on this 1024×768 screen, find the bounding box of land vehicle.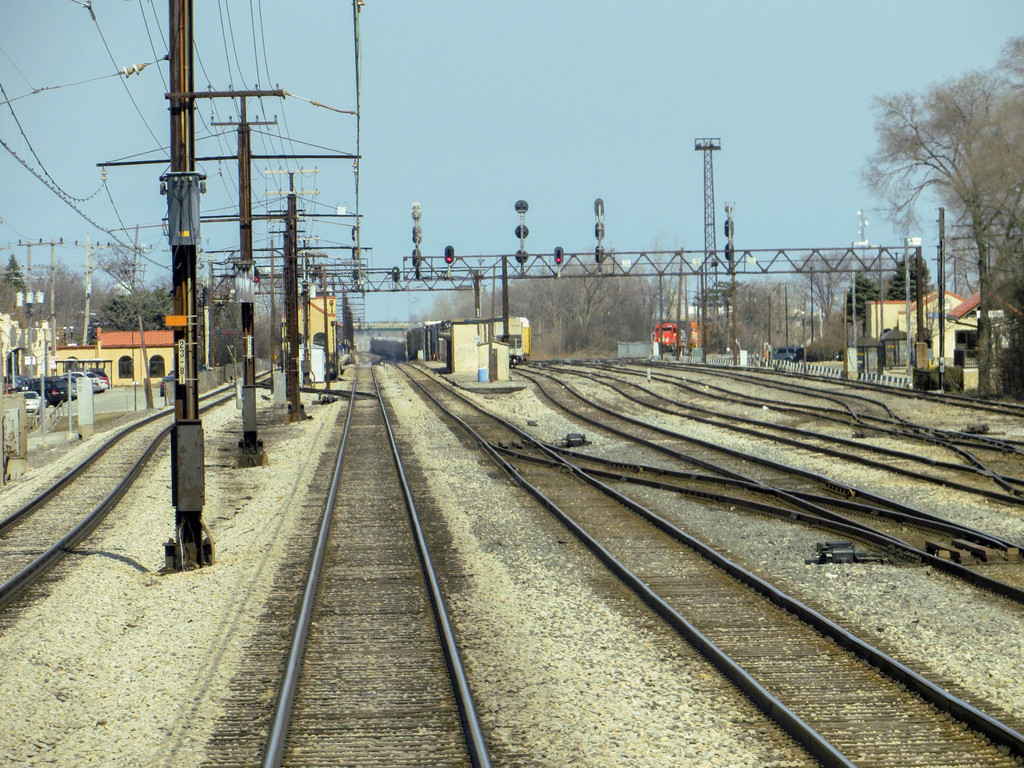
Bounding box: (639,315,692,355).
